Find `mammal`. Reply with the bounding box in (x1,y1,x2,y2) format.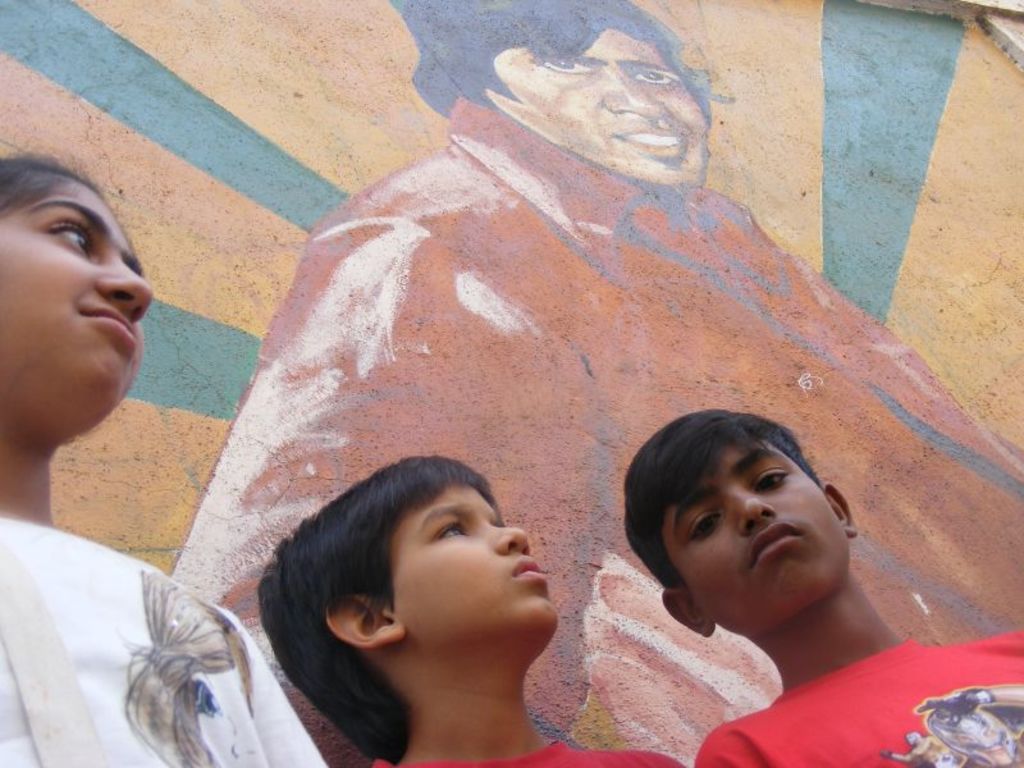
(879,733,954,767).
